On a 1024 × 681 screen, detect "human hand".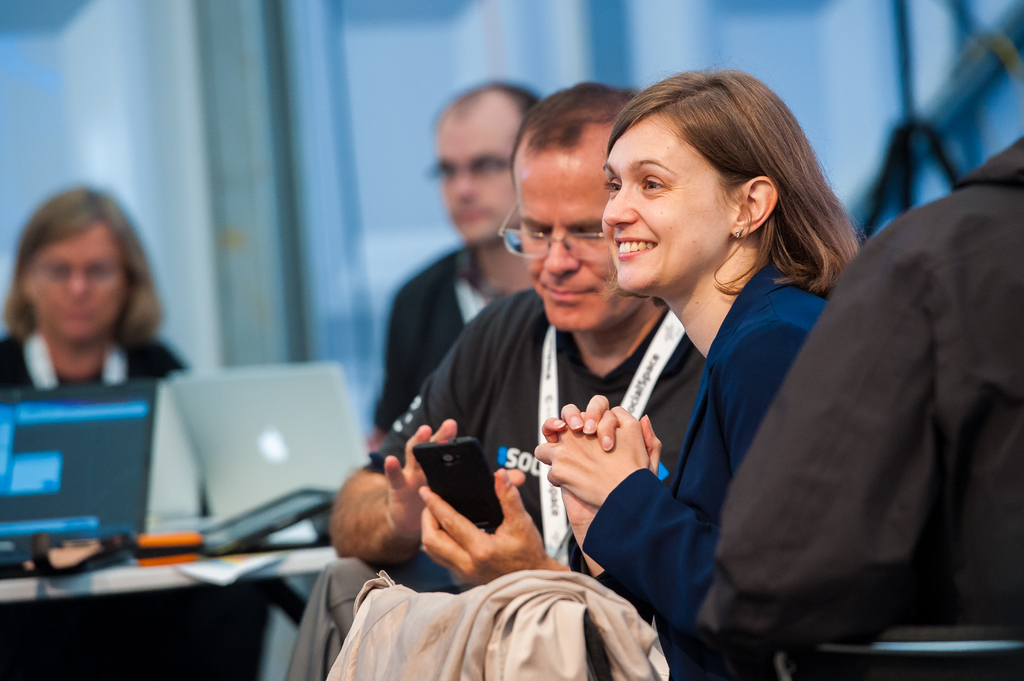
538:392:662:527.
